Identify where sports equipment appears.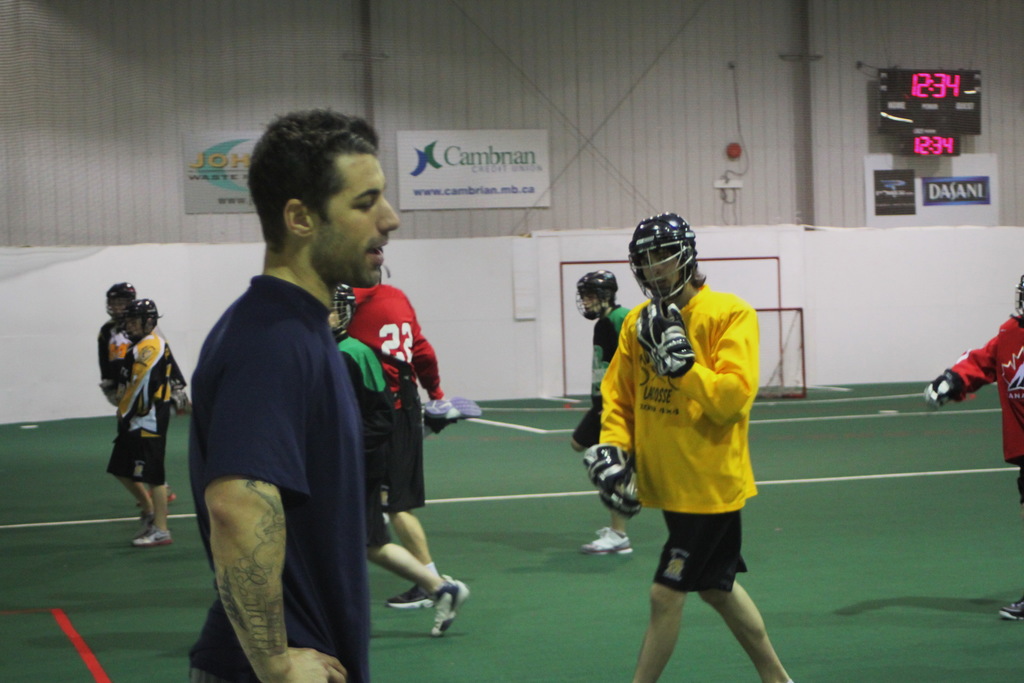
Appears at <region>1009, 276, 1023, 322</region>.
